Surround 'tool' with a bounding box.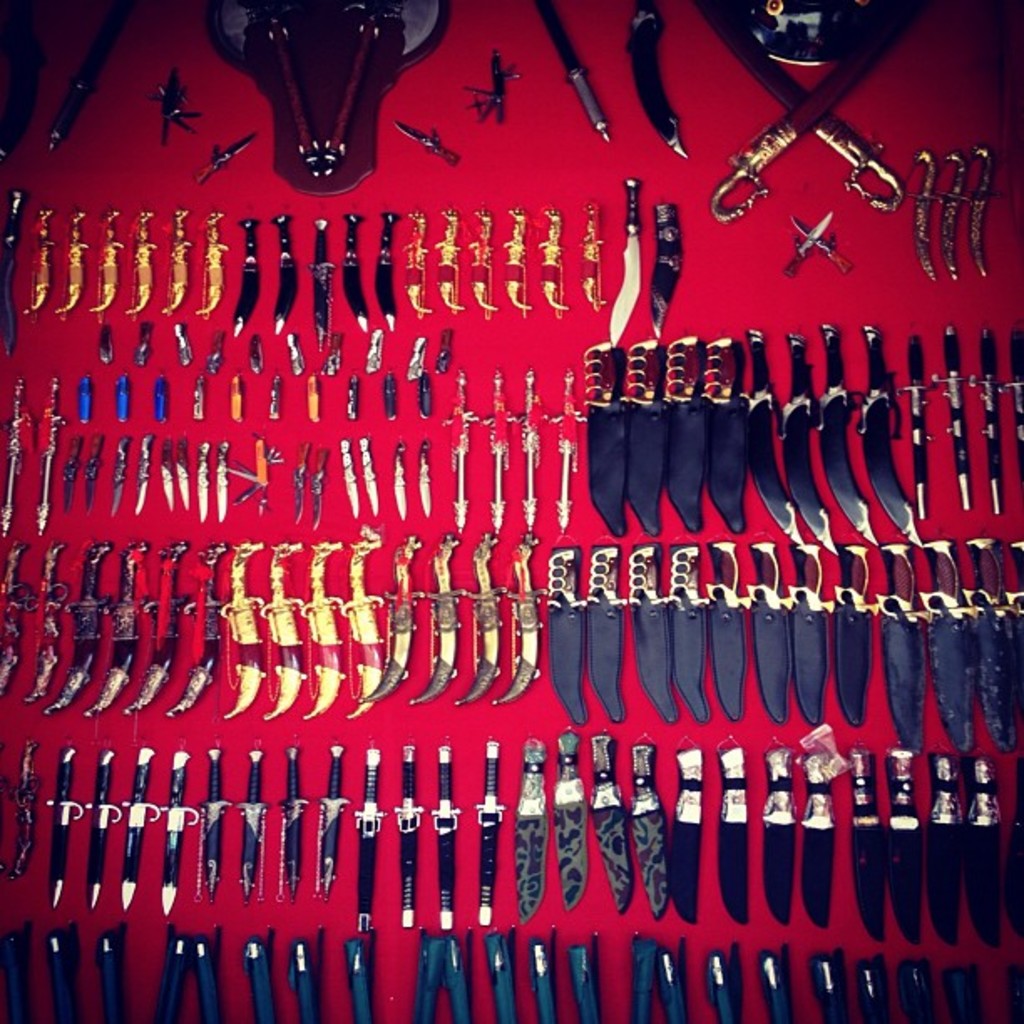
box=[626, 746, 674, 909].
